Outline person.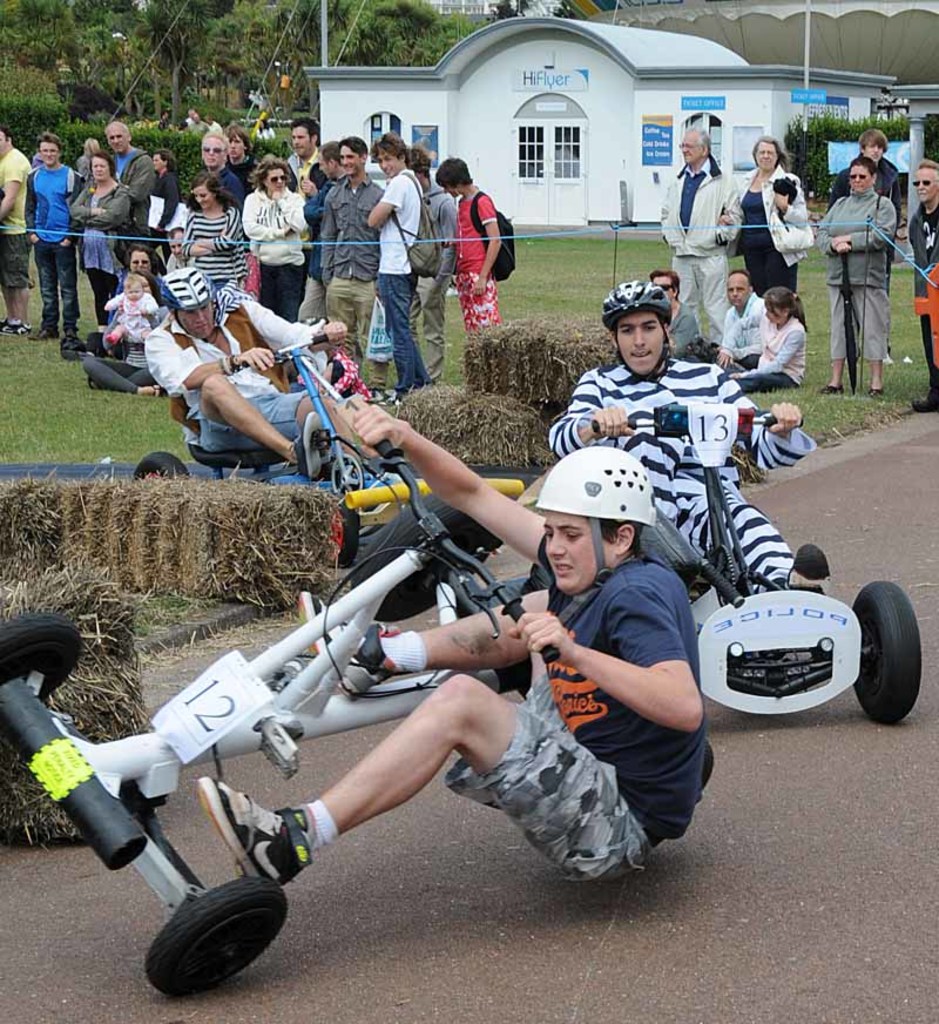
Outline: 137,258,351,478.
